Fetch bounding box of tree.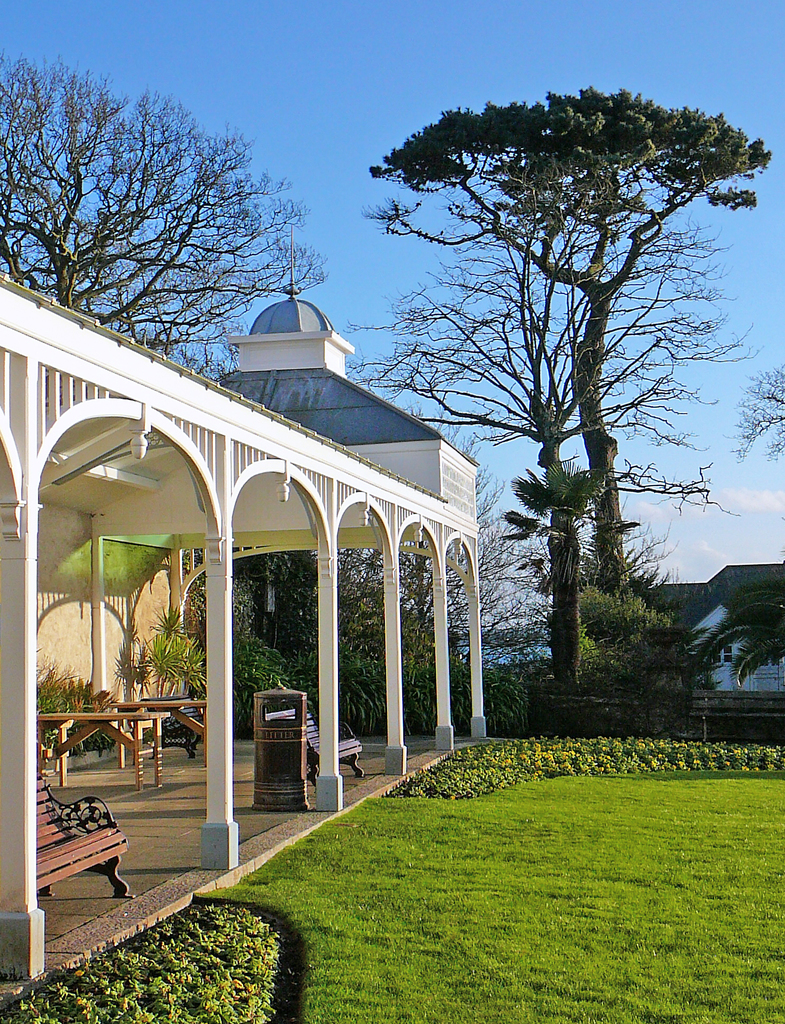
Bbox: (x1=728, y1=356, x2=784, y2=455).
